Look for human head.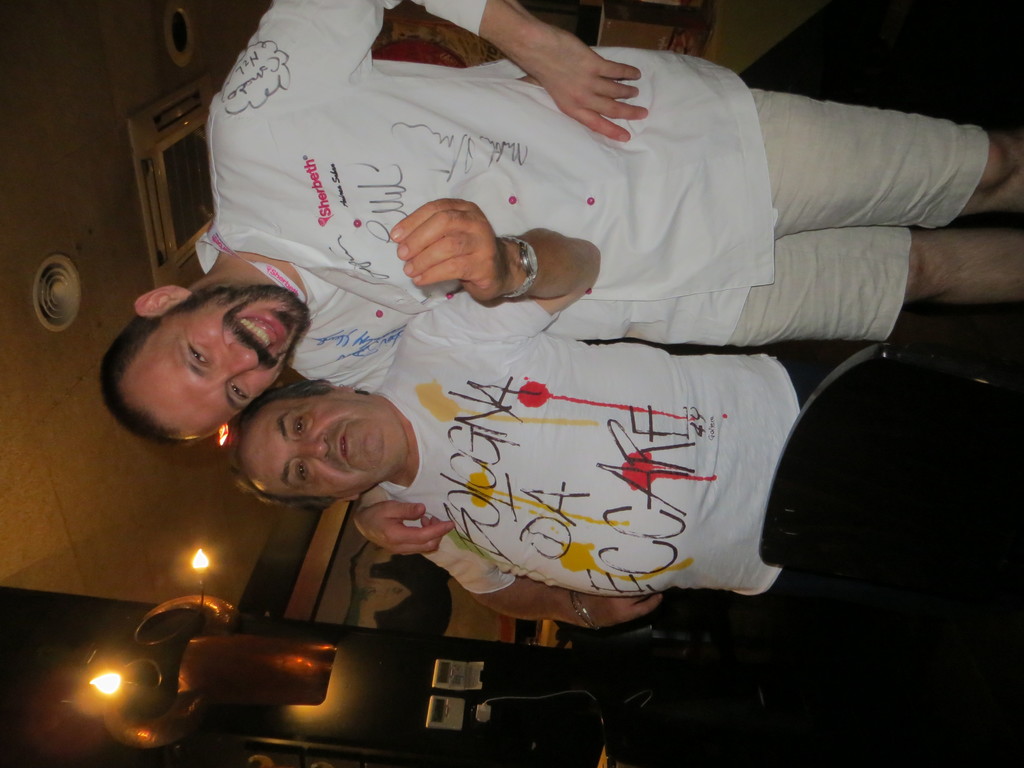
Found: (93,287,310,452).
